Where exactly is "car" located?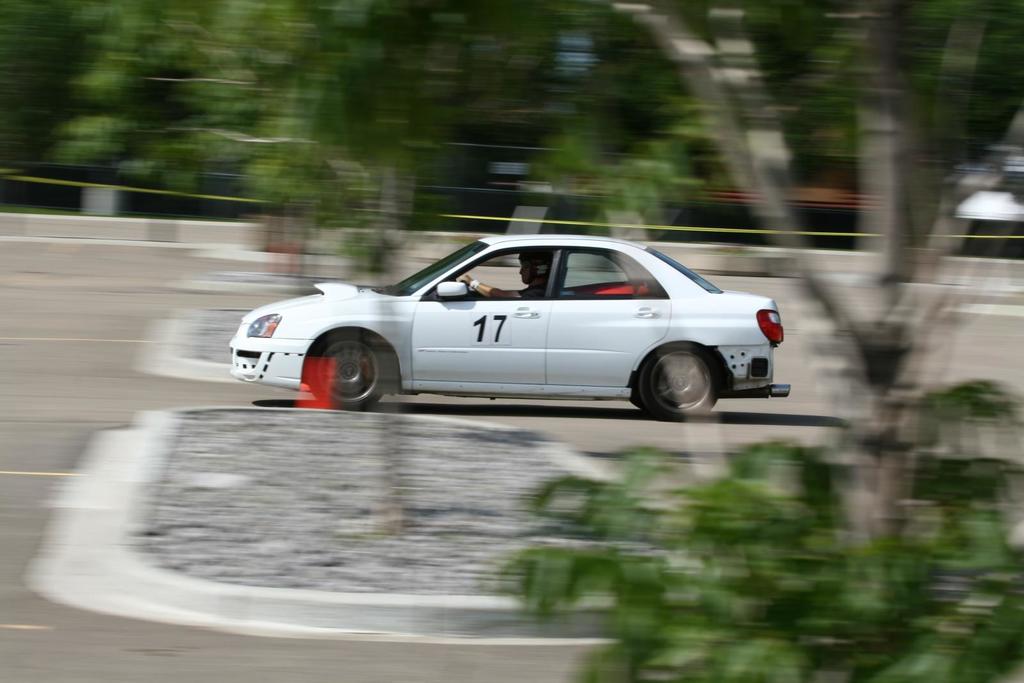
Its bounding box is 228,234,794,422.
